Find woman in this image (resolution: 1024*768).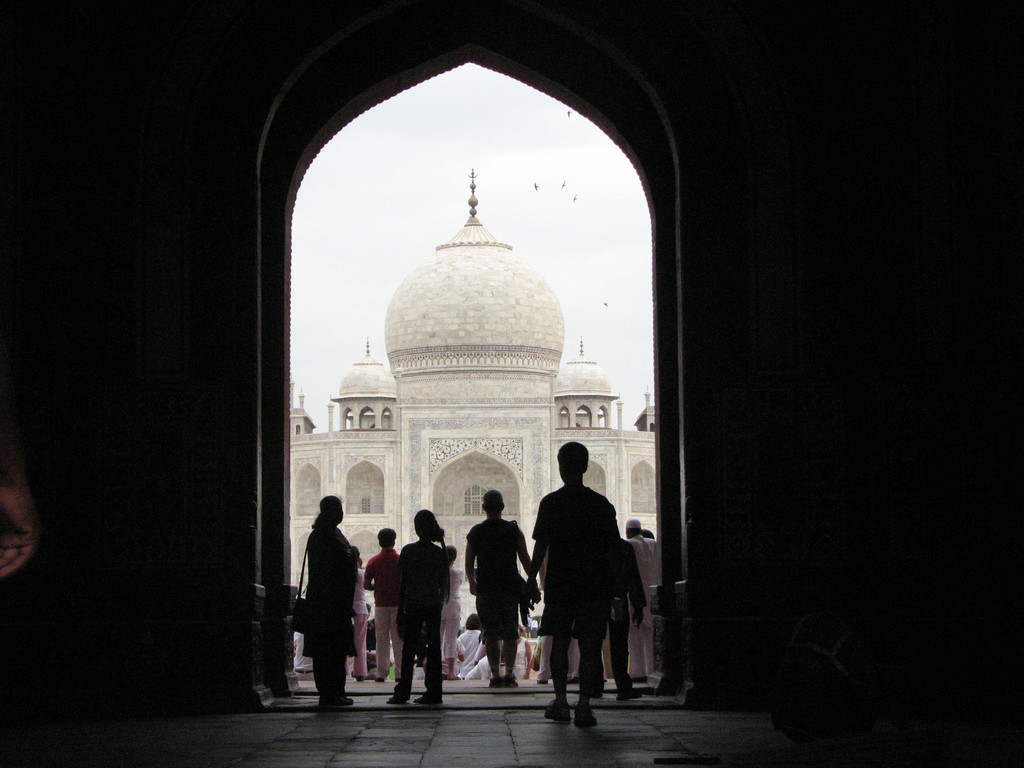
pyautogui.locateOnScreen(285, 490, 362, 715).
